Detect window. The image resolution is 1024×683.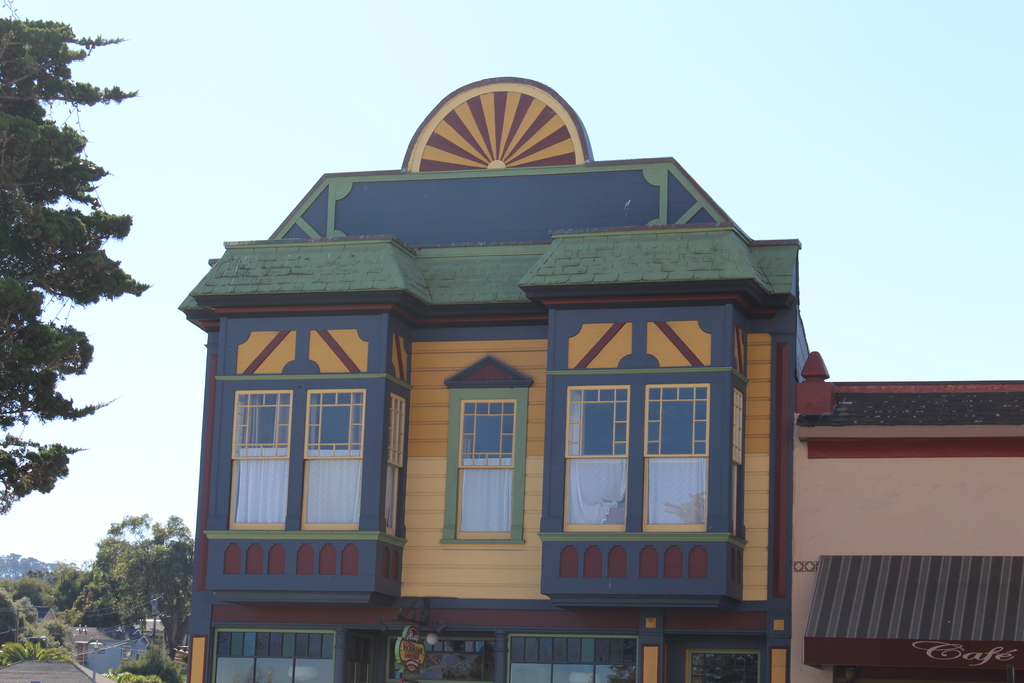
(304, 390, 360, 529).
